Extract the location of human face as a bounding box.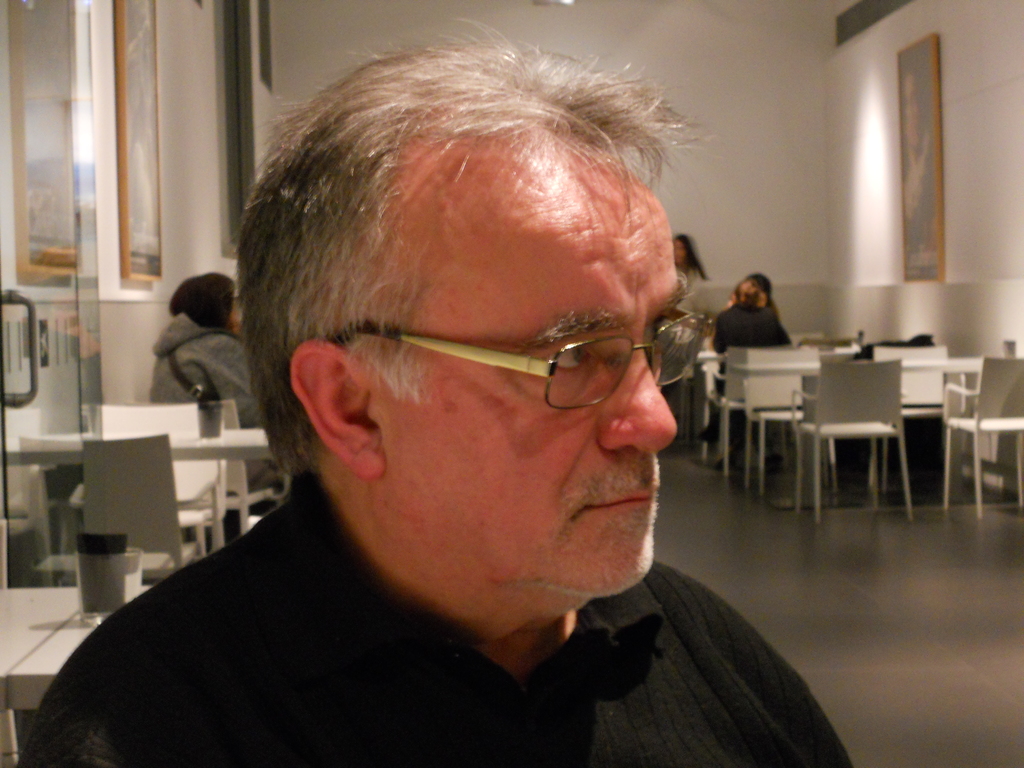
box=[387, 161, 674, 600].
